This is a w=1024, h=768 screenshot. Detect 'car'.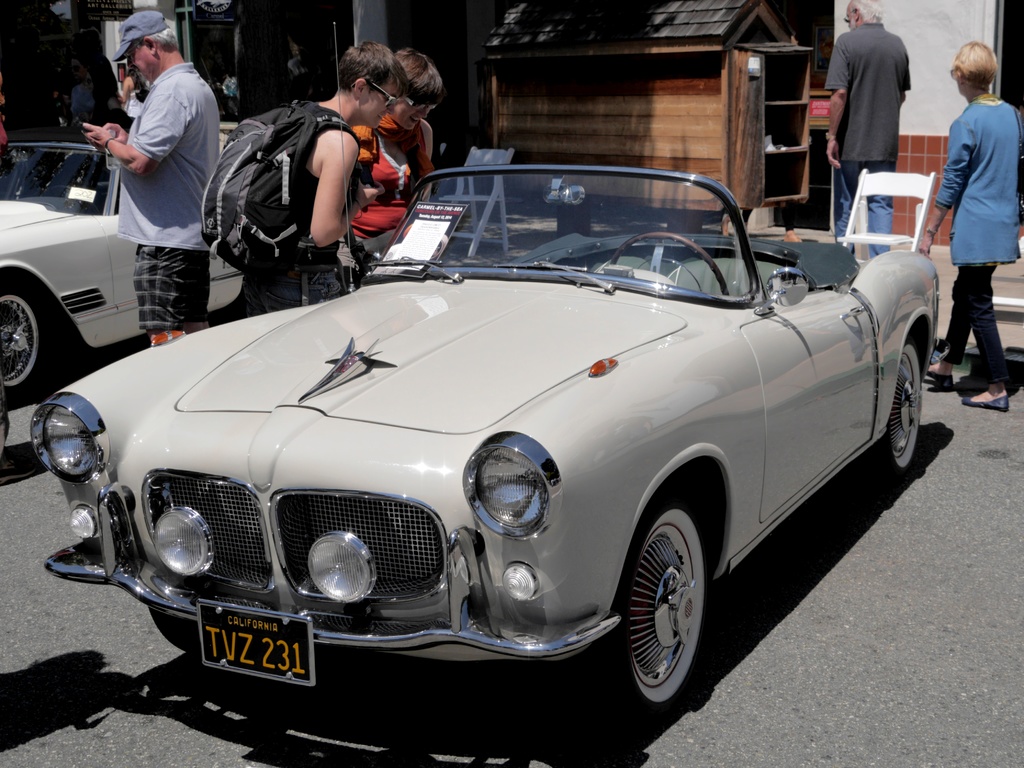
box=[0, 147, 249, 401].
